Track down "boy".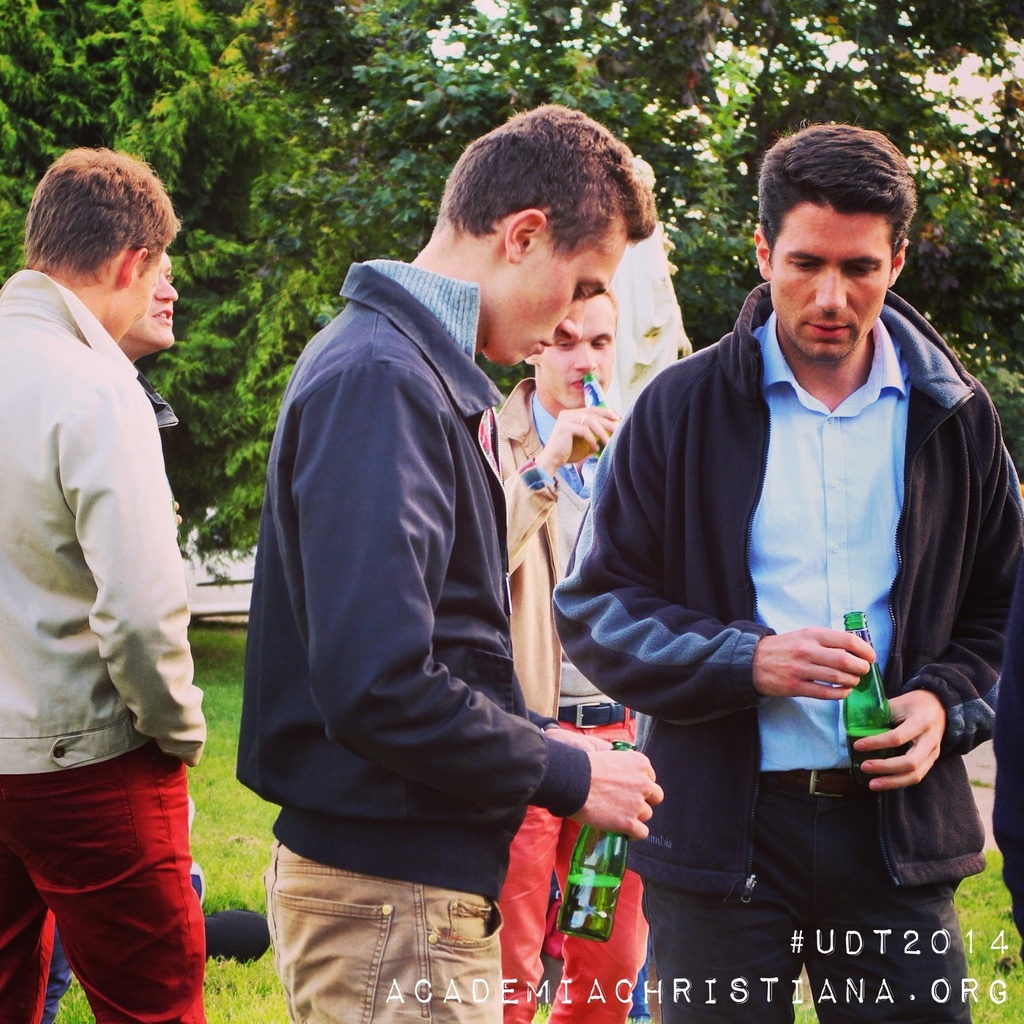
Tracked to {"left": 555, "top": 135, "right": 1001, "bottom": 984}.
